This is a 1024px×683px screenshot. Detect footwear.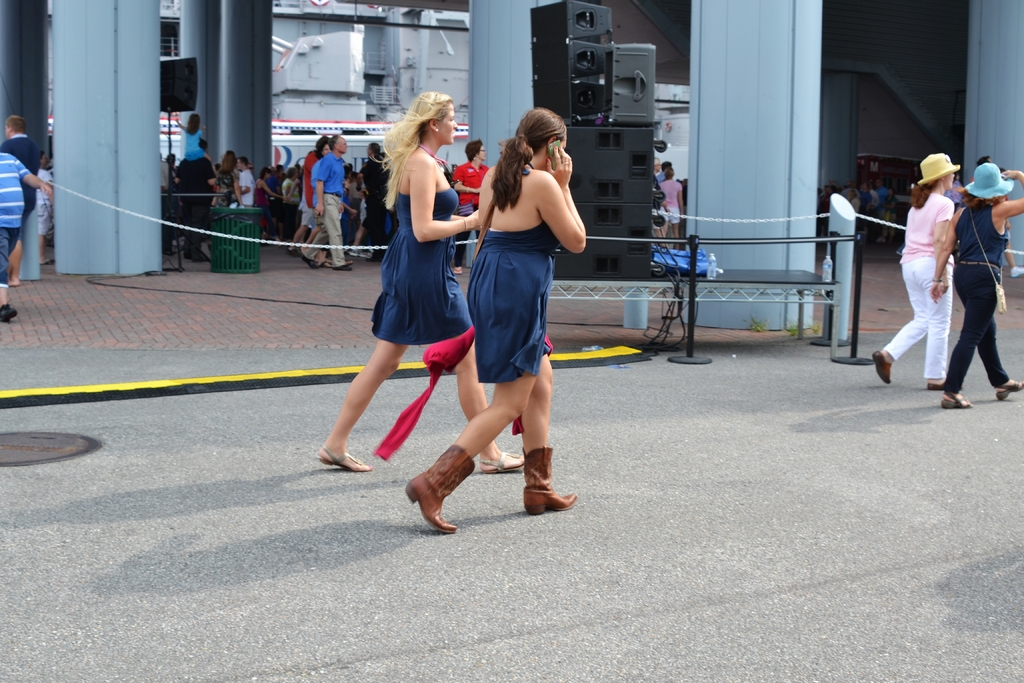
[x1=521, y1=446, x2=576, y2=514].
